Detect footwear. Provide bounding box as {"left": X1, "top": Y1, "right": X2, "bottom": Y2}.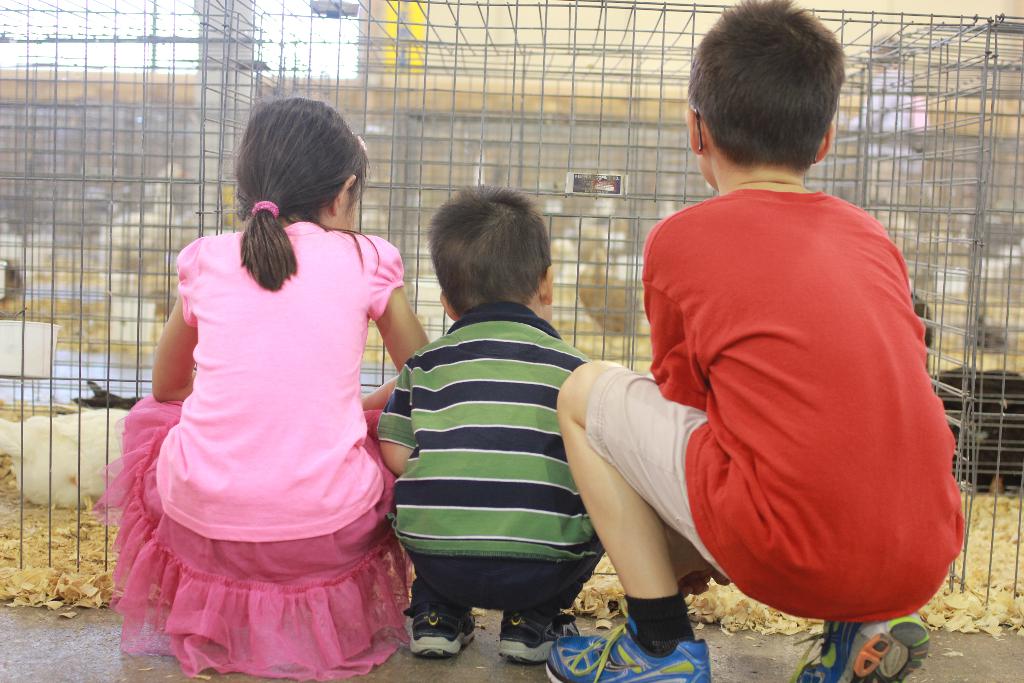
{"left": 787, "top": 611, "right": 932, "bottom": 682}.
